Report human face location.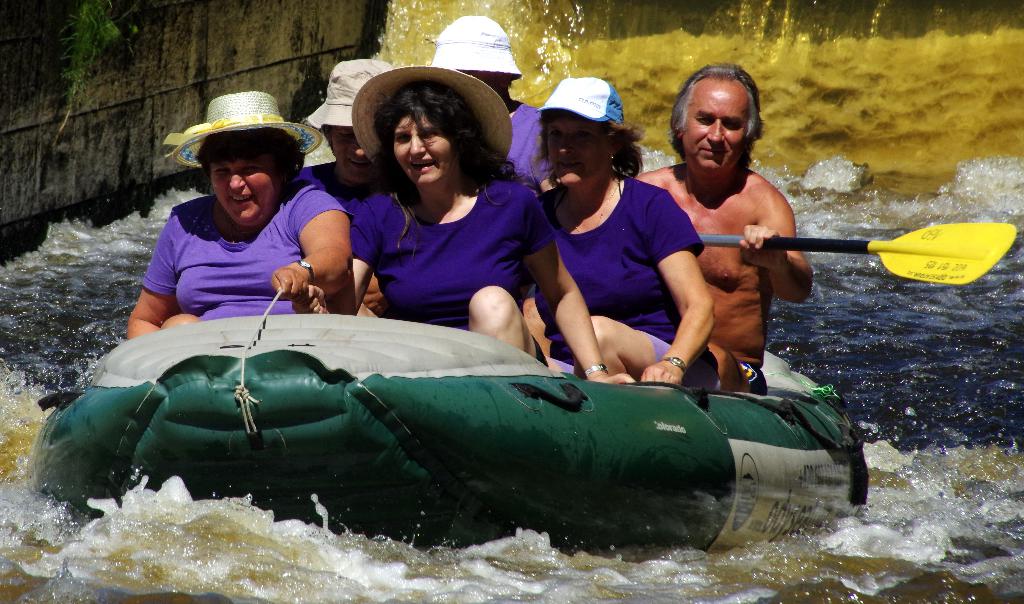
Report: l=395, t=107, r=452, b=186.
